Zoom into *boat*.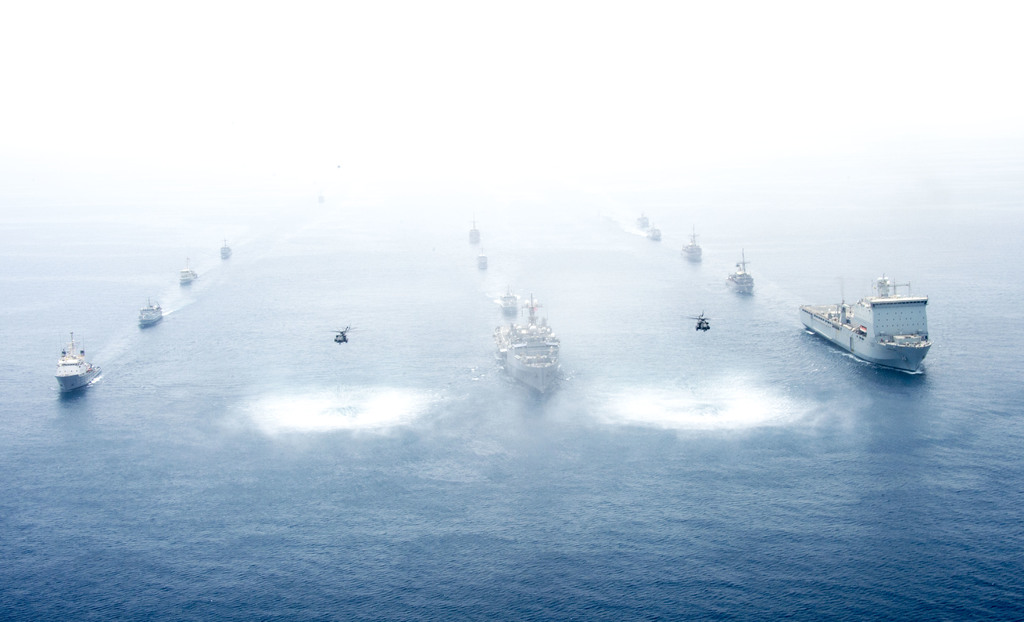
Zoom target: crop(467, 221, 483, 242).
